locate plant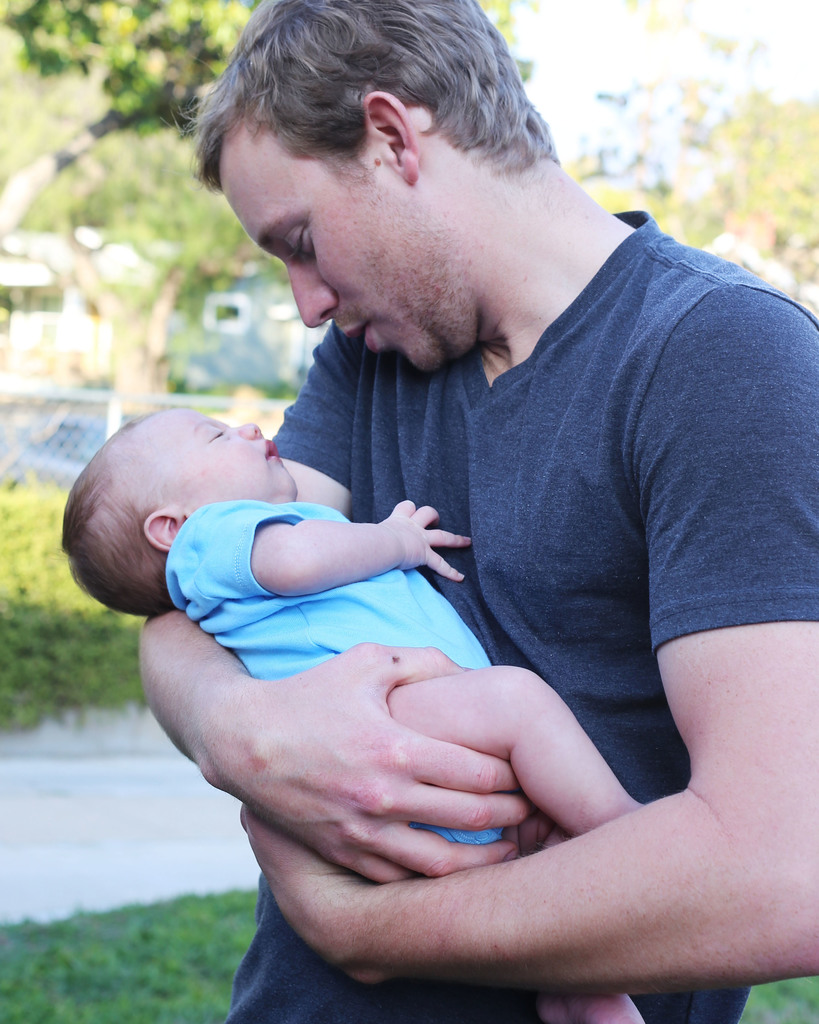
[0, 875, 258, 1022]
